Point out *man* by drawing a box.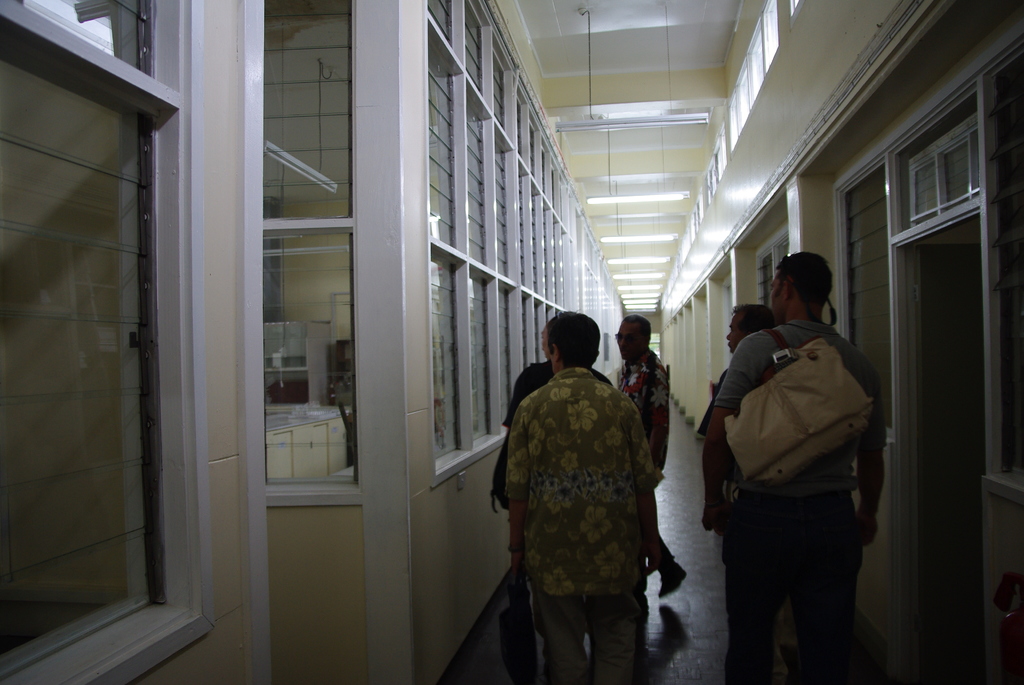
(504, 310, 664, 684).
